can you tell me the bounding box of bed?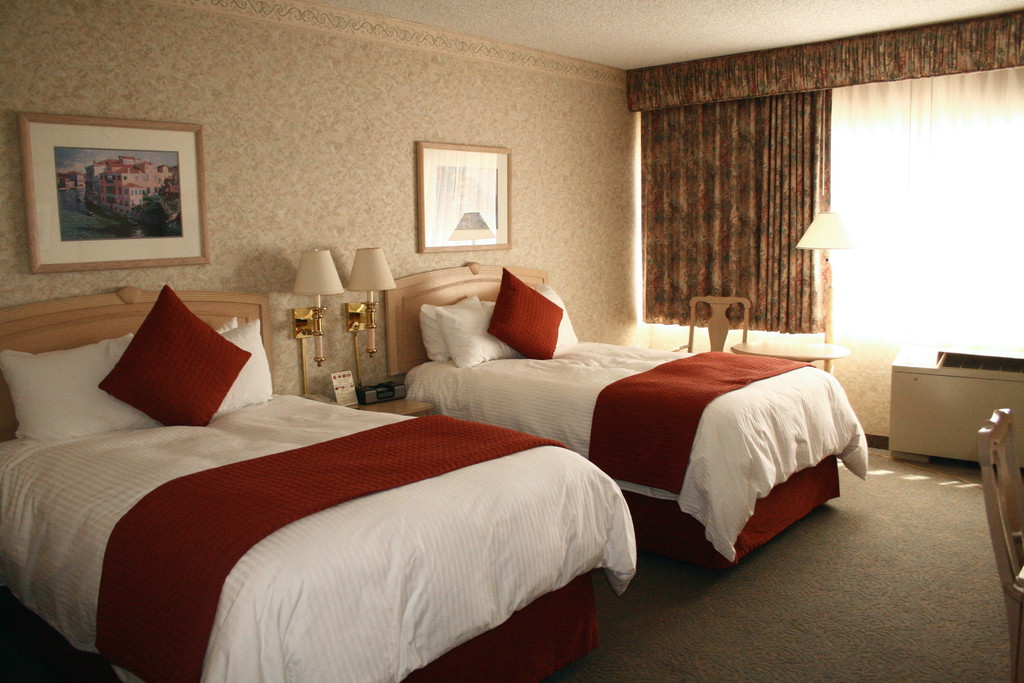
(0,281,635,682).
